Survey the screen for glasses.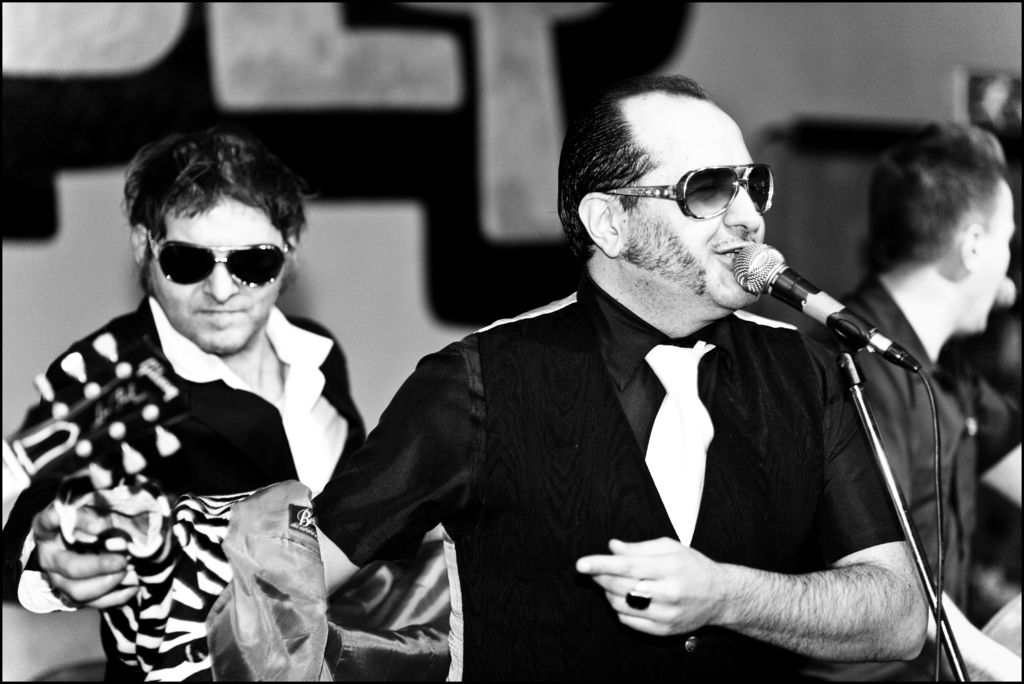
Survey found: [left=145, top=229, right=295, bottom=296].
